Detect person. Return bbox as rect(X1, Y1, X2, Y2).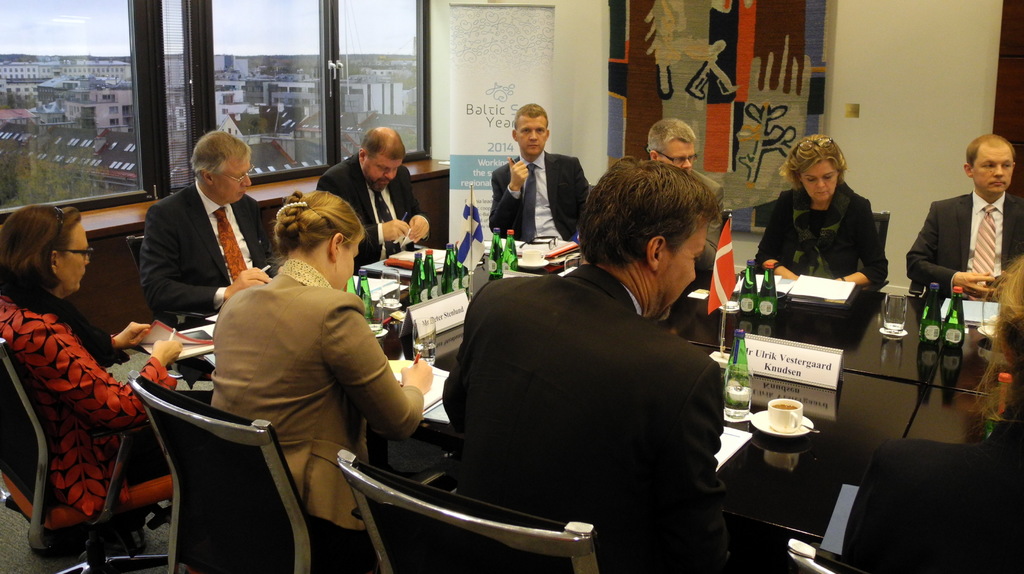
rect(842, 264, 1023, 573).
